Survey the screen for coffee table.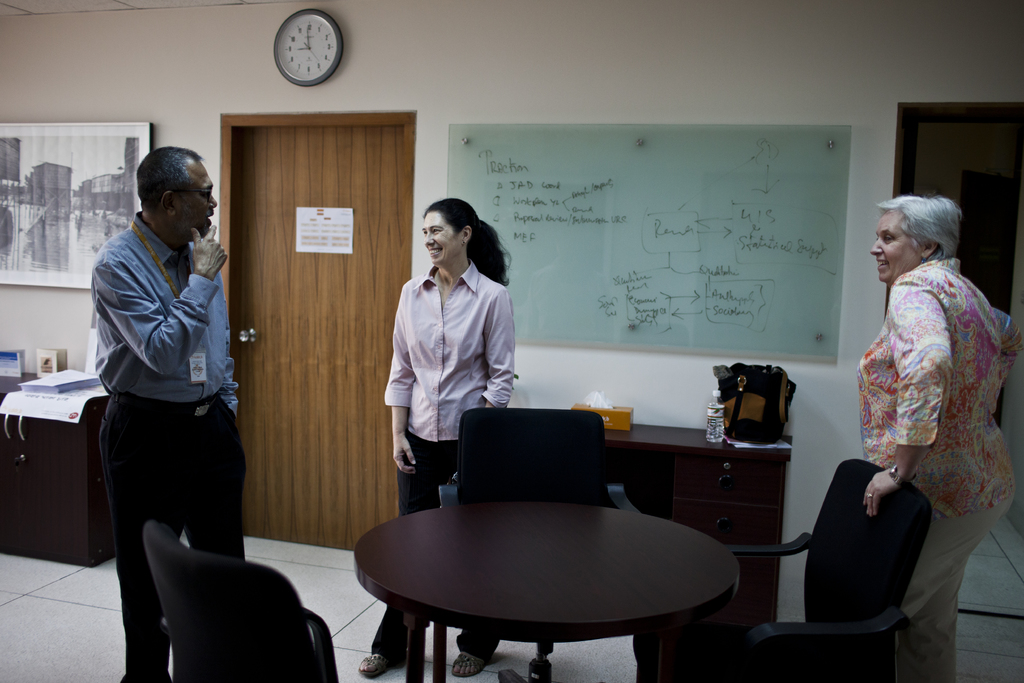
Survey found: (376, 513, 748, 681).
